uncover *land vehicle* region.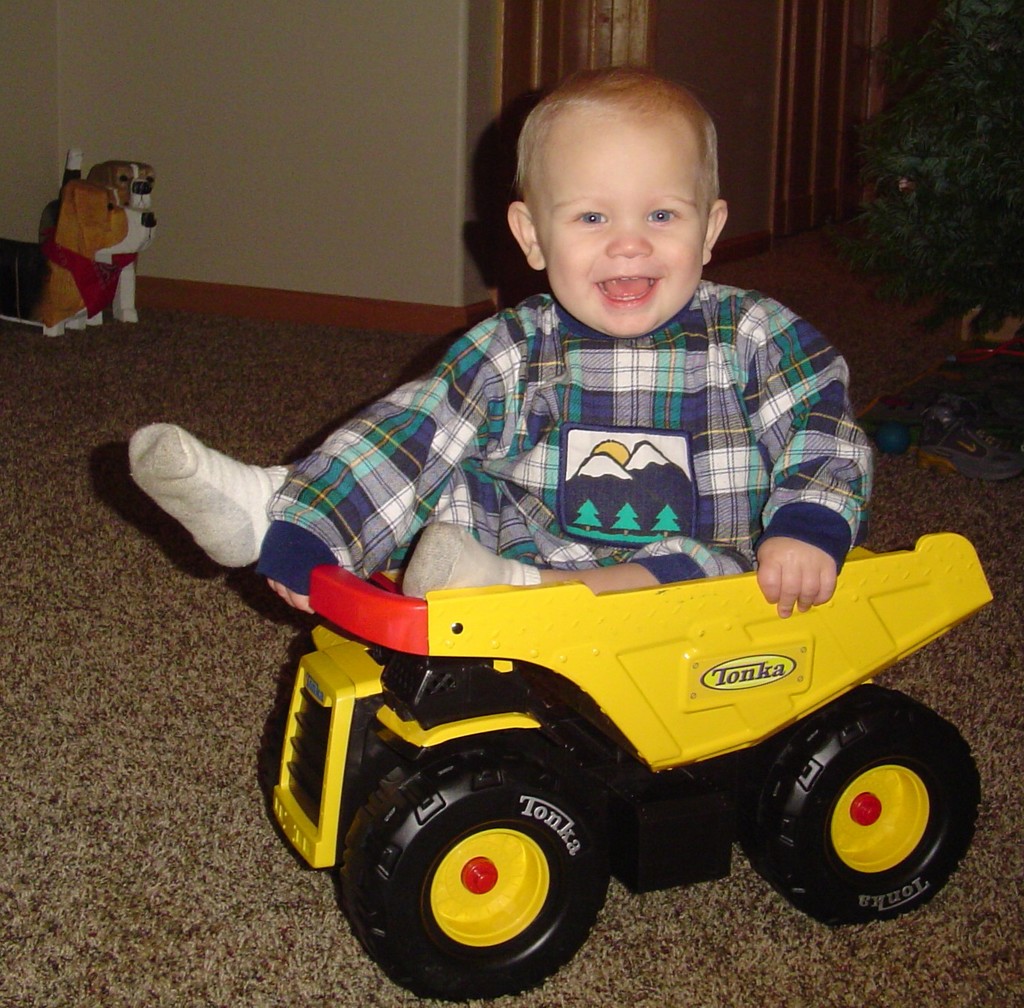
Uncovered: l=206, t=483, r=1009, b=989.
